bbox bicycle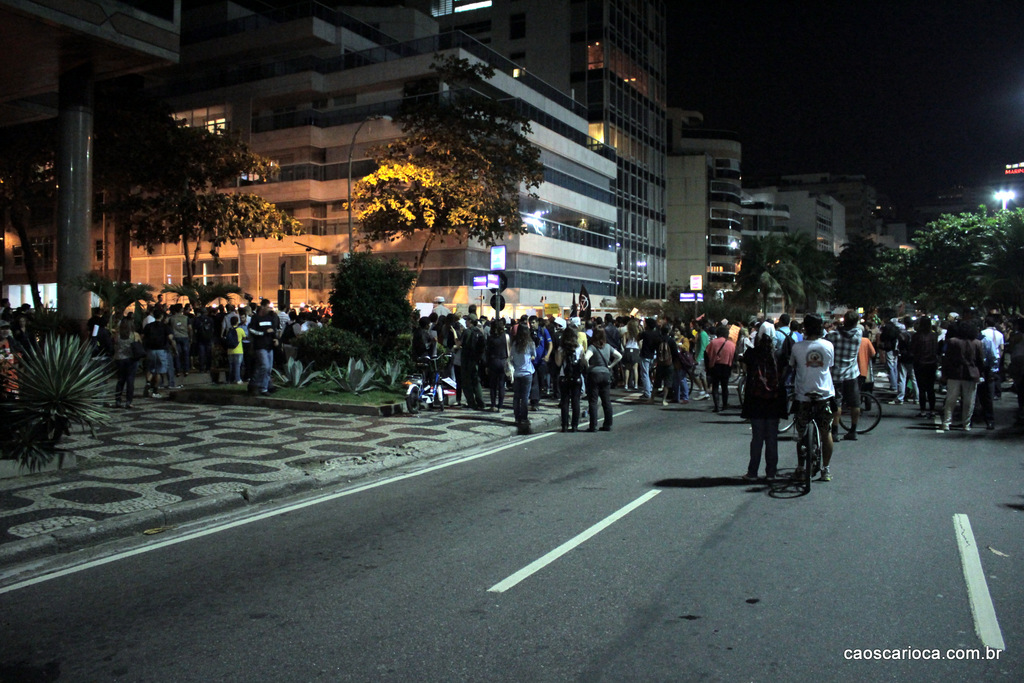
x1=405 y1=353 x2=454 y2=414
